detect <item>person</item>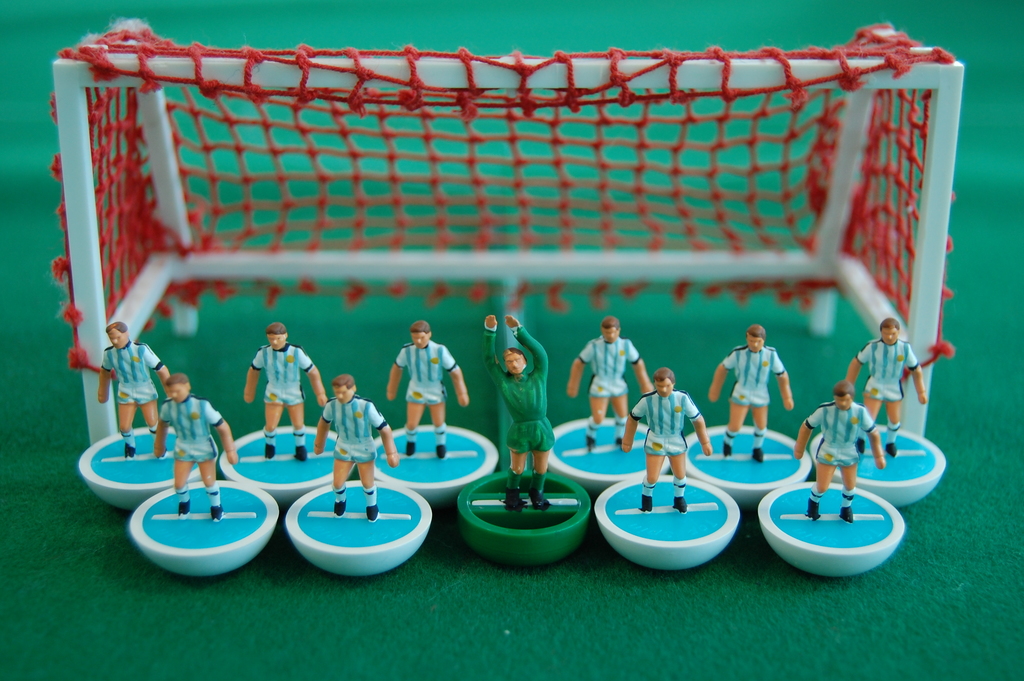
702/324/794/466
